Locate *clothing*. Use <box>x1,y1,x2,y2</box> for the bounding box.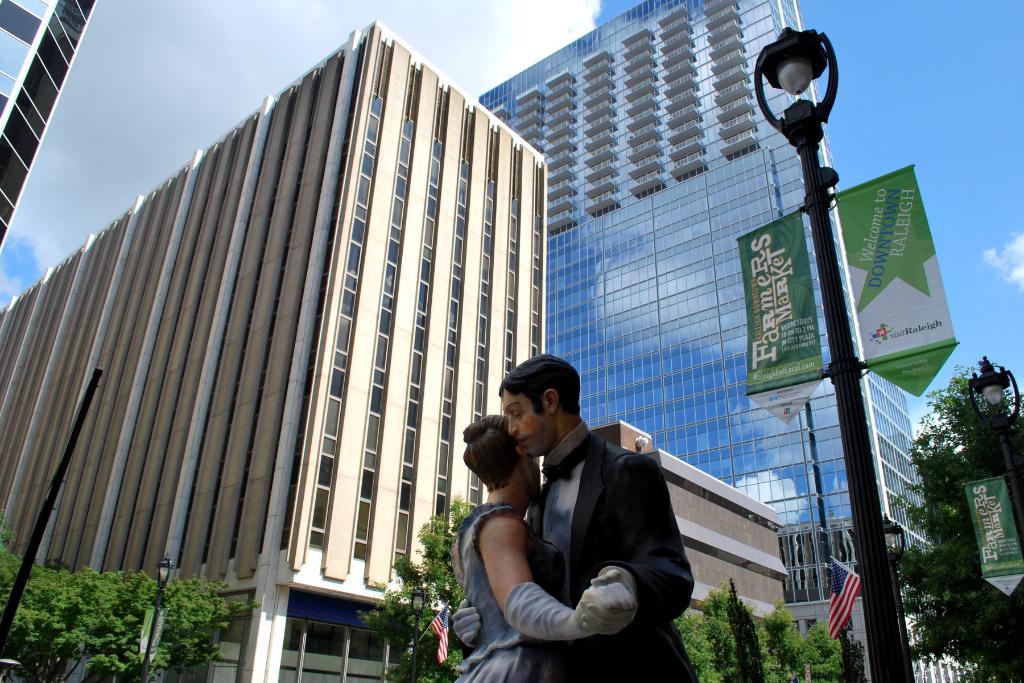
<box>454,508,540,682</box>.
